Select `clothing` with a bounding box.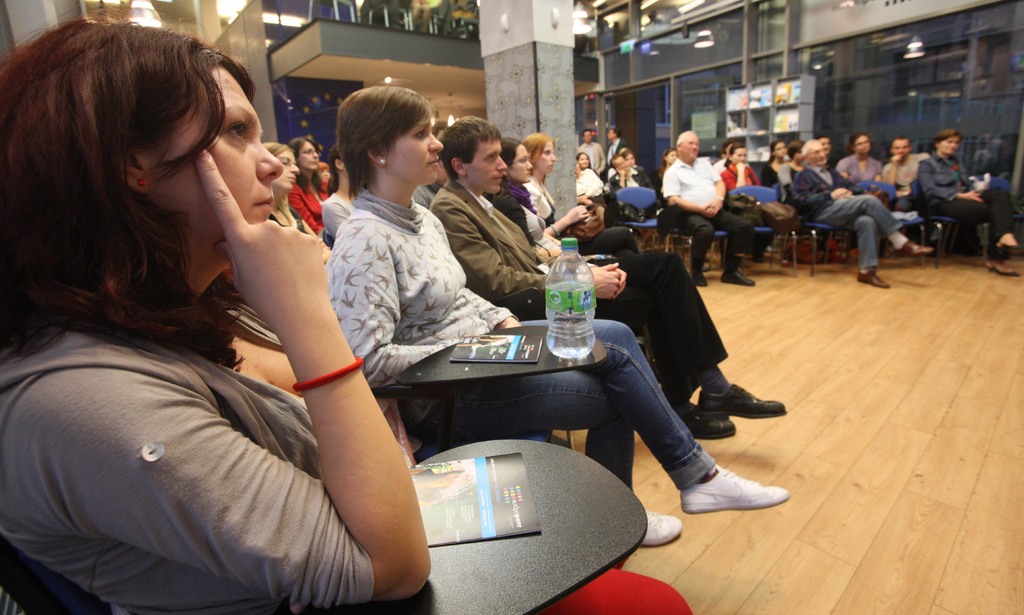
box=[268, 205, 314, 266].
